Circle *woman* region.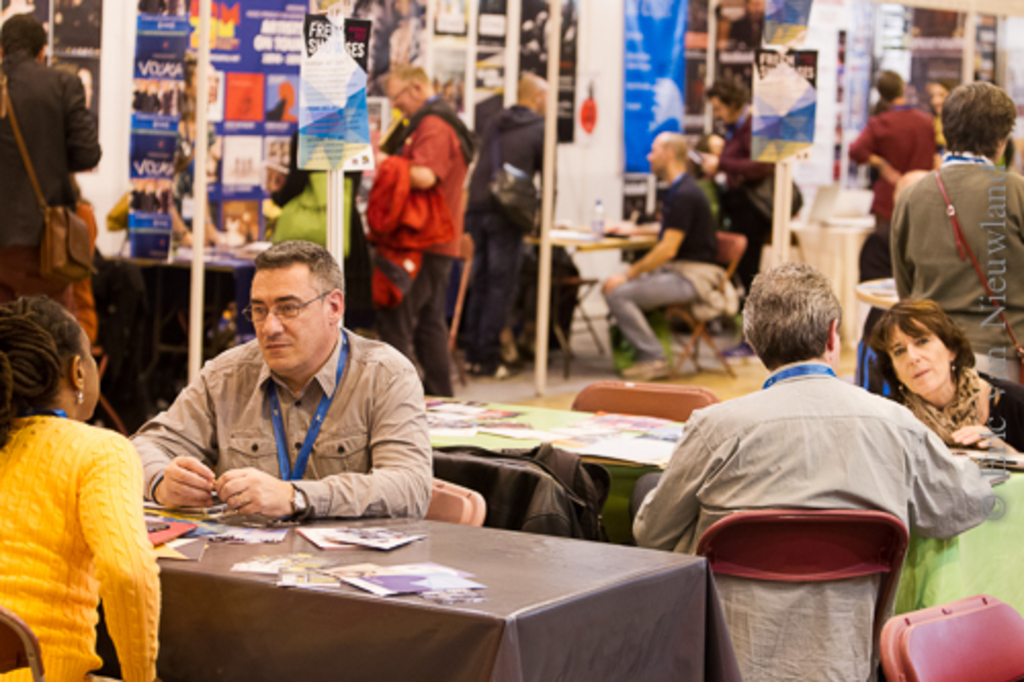
Region: detection(866, 297, 1022, 471).
